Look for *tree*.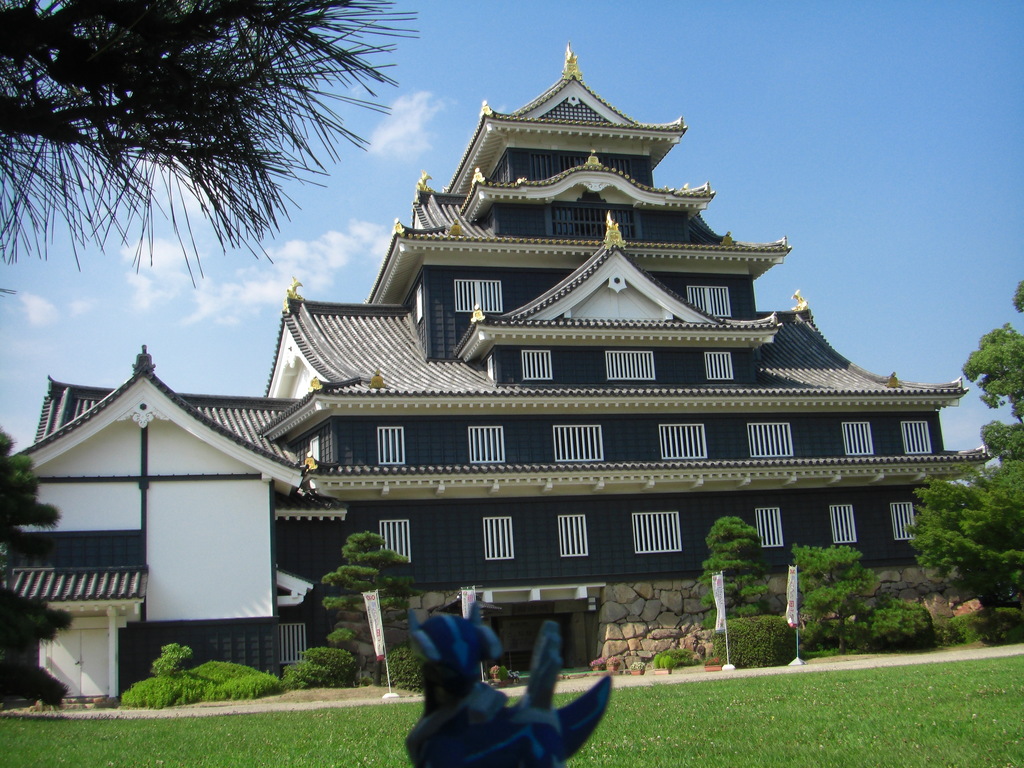
Found: {"left": 698, "top": 516, "right": 774, "bottom": 632}.
